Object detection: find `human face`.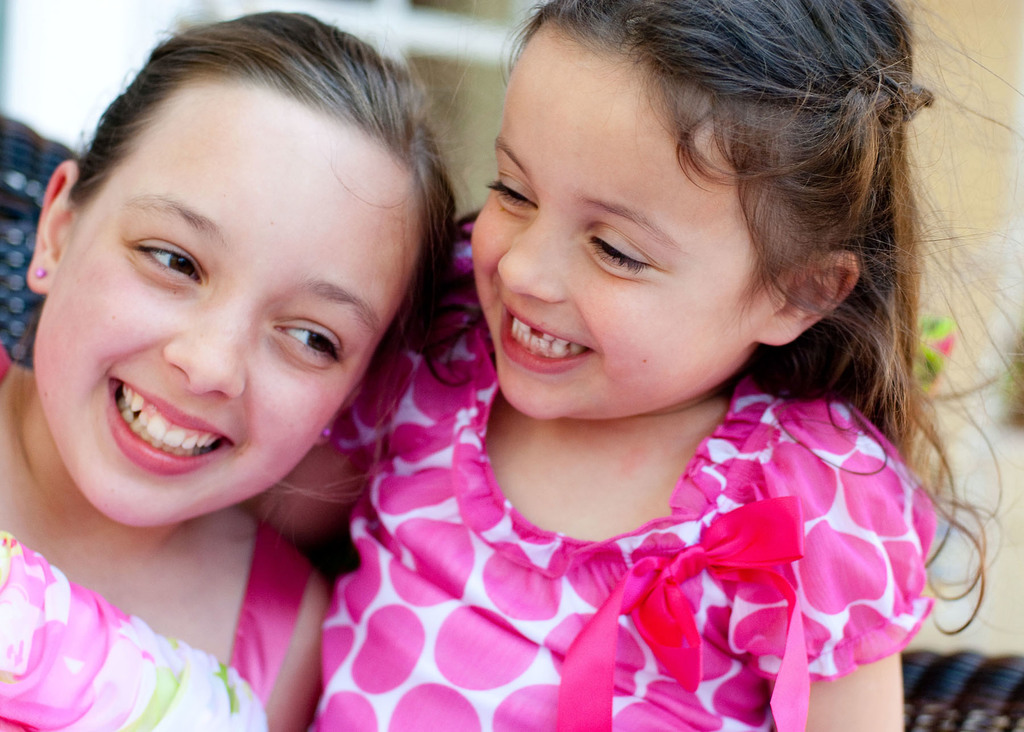
Rect(36, 79, 429, 530).
